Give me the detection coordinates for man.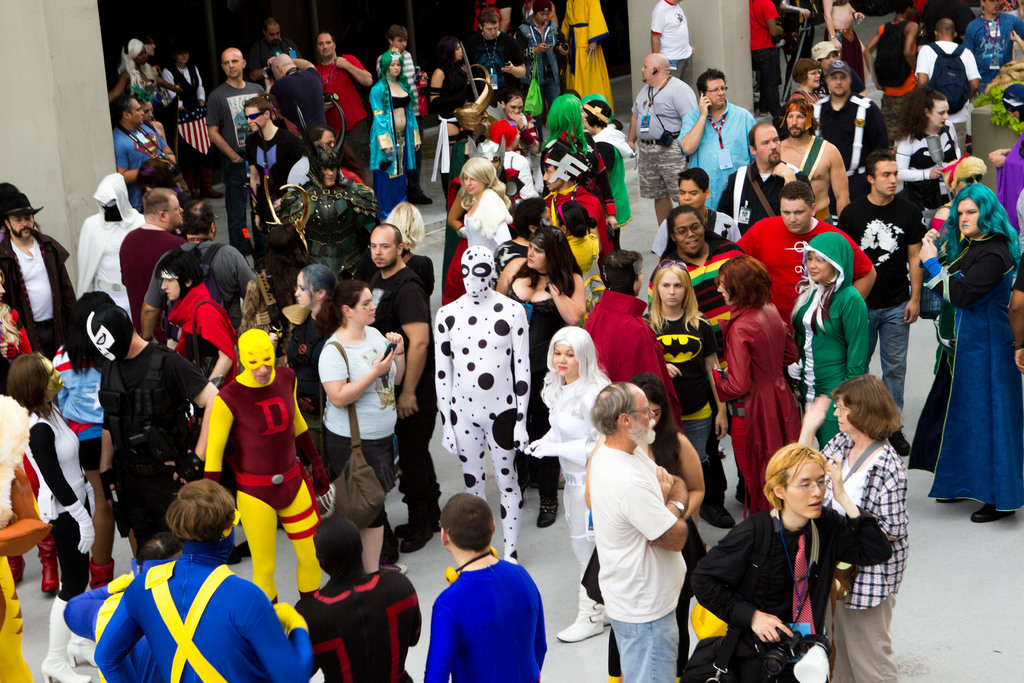
x1=92, y1=477, x2=310, y2=682.
